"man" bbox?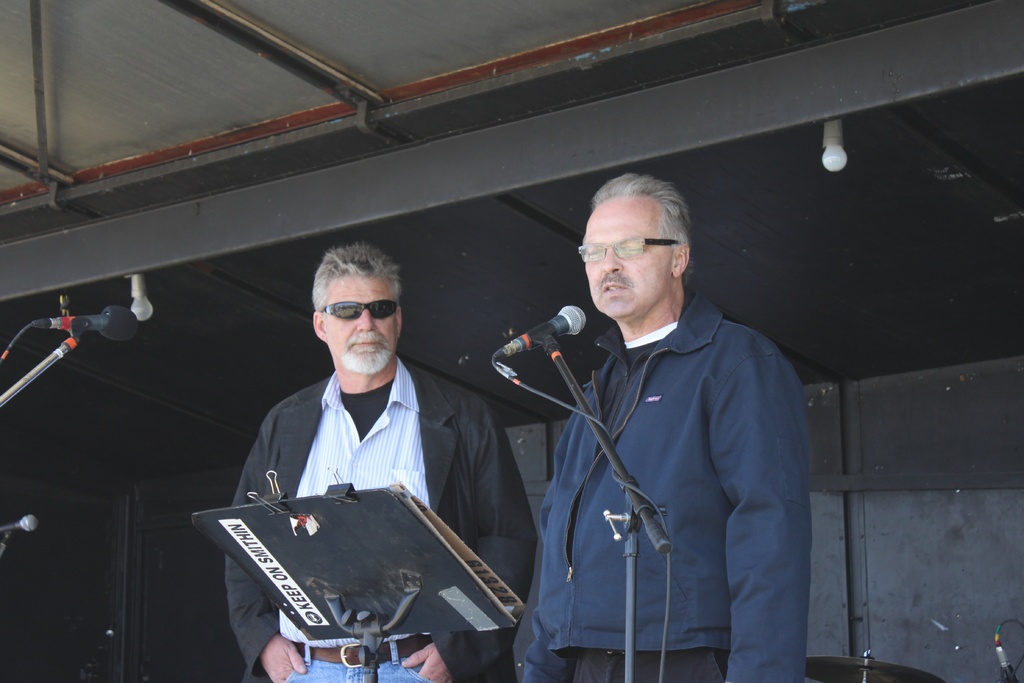
[221,242,540,682]
